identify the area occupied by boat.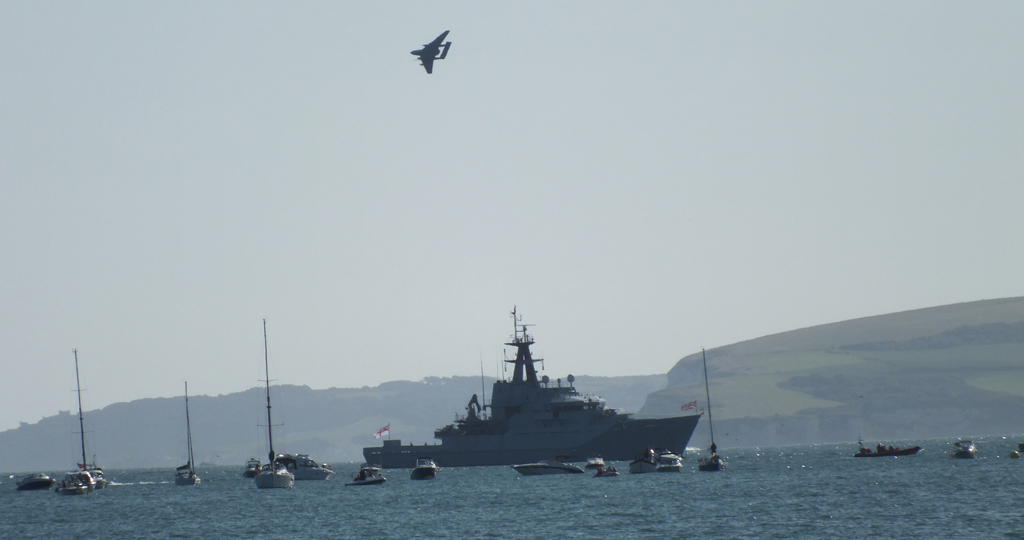
Area: [left=235, top=452, right=265, bottom=480].
